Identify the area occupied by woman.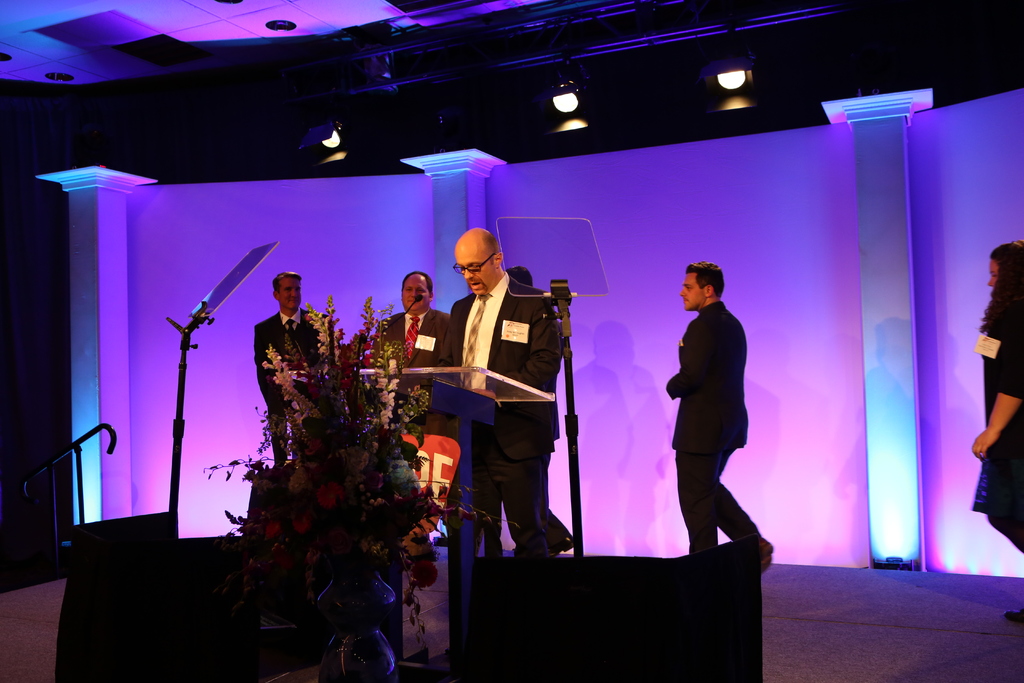
Area: box=[973, 240, 1023, 630].
